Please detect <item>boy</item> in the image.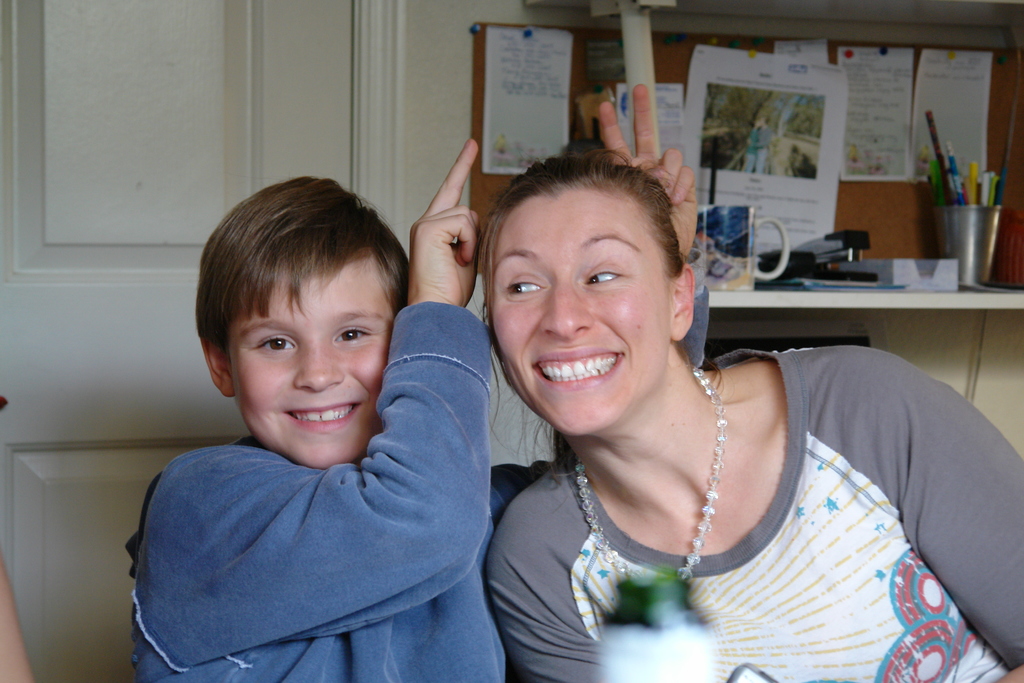
rect(141, 155, 490, 677).
